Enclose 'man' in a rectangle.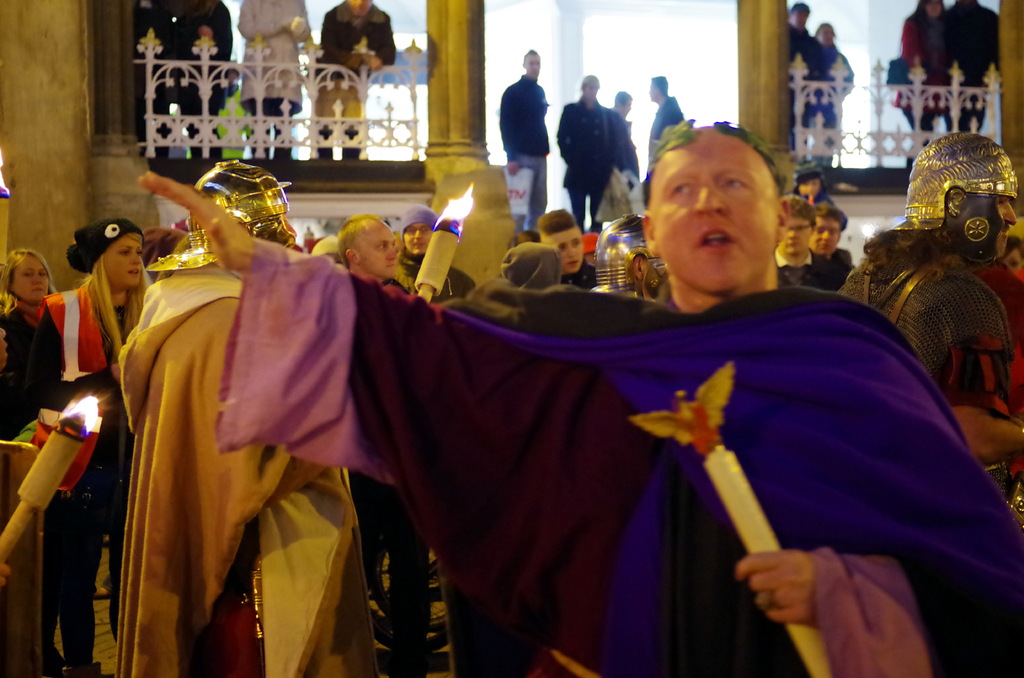
locate(790, 5, 826, 147).
